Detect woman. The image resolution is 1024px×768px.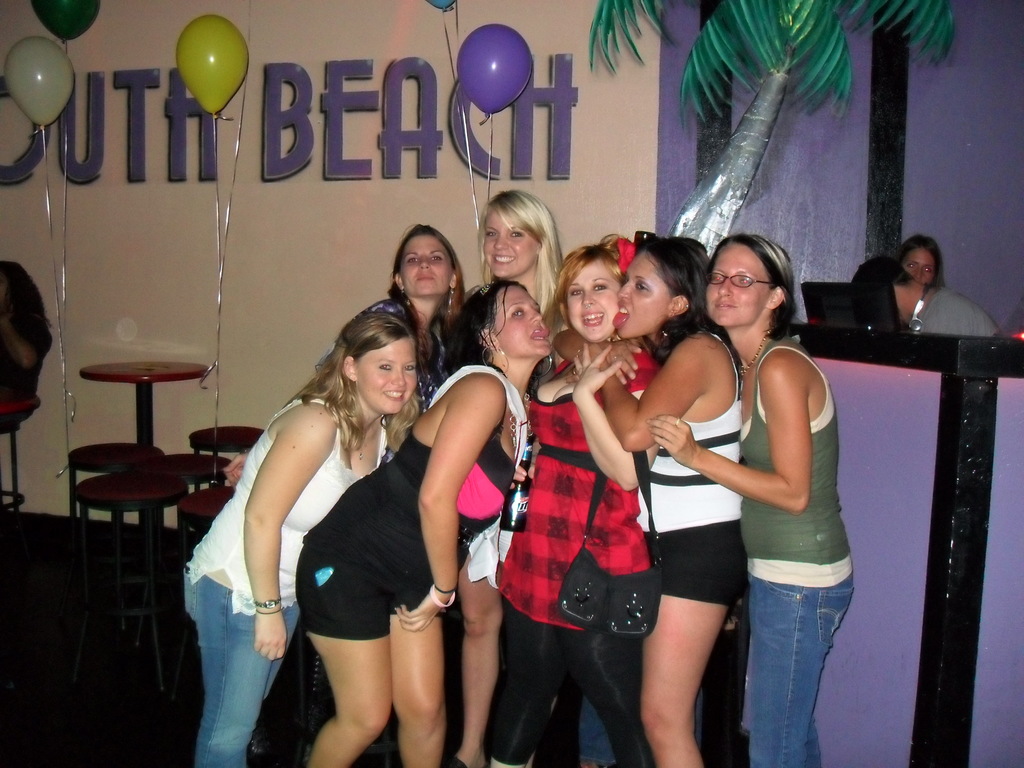
box(894, 232, 947, 283).
